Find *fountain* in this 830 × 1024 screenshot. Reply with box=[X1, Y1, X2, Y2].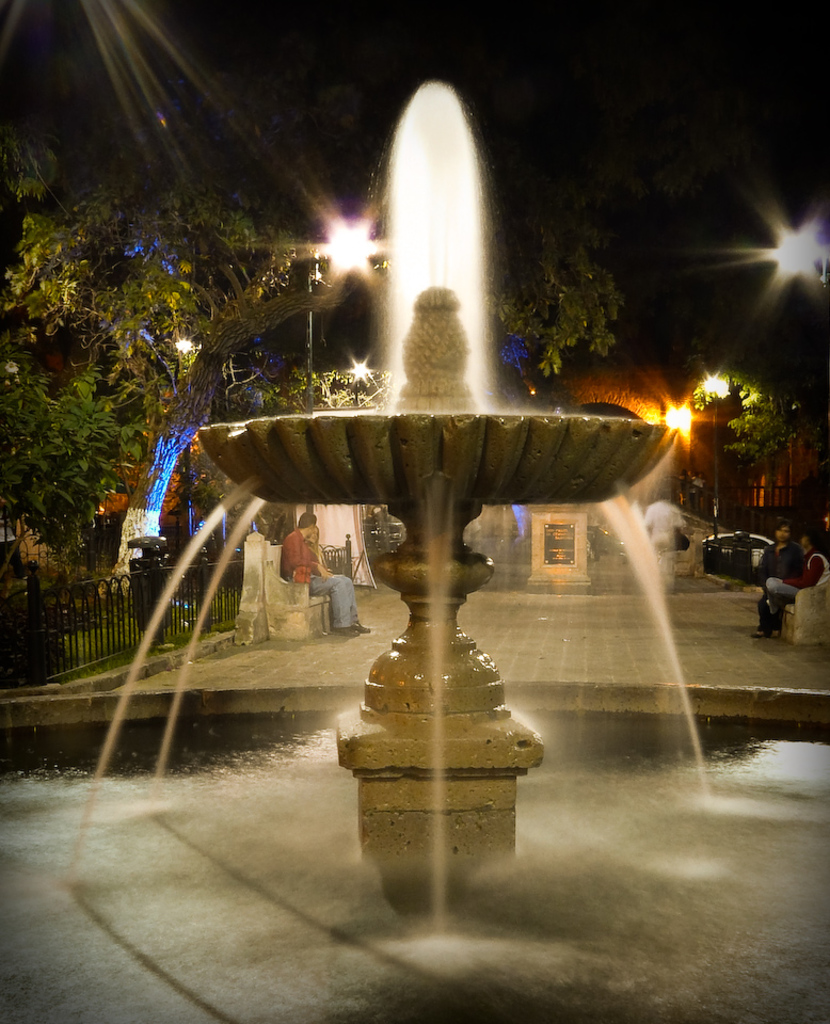
box=[48, 82, 730, 961].
